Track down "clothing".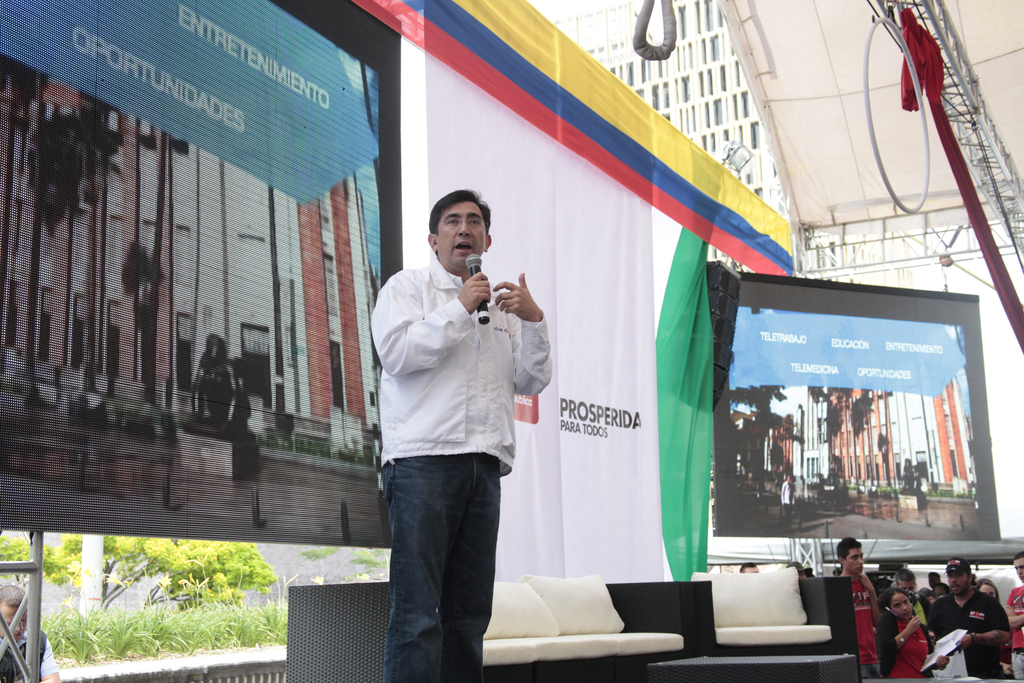
Tracked to 0:629:60:682.
